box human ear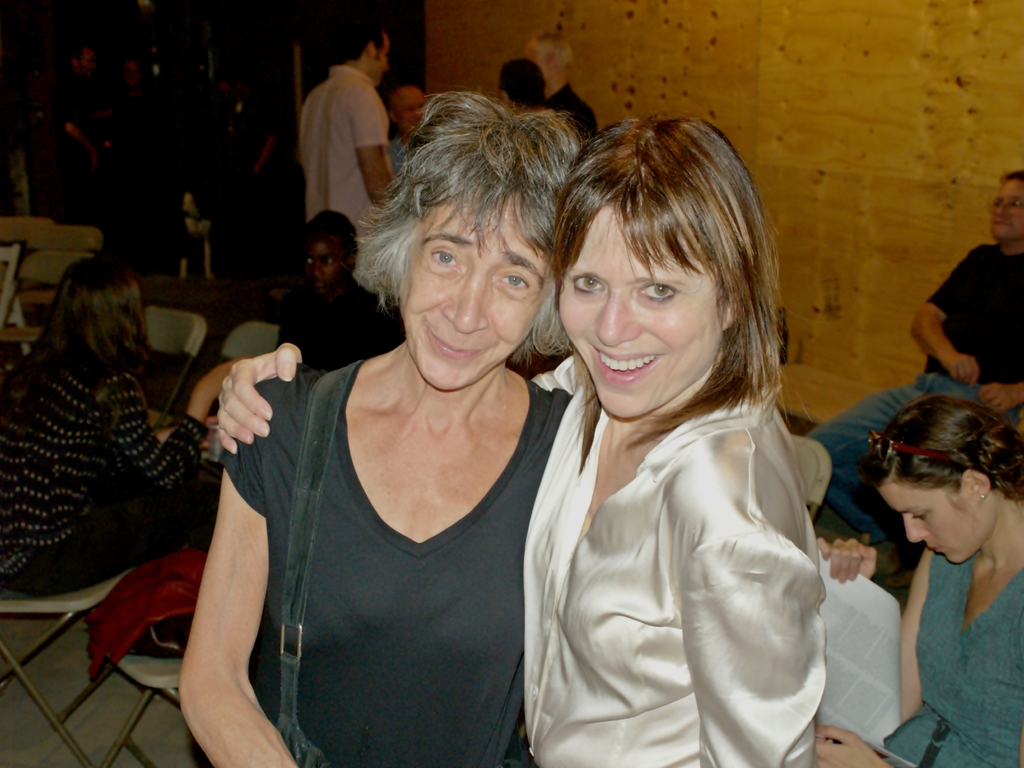
locate(346, 246, 356, 266)
